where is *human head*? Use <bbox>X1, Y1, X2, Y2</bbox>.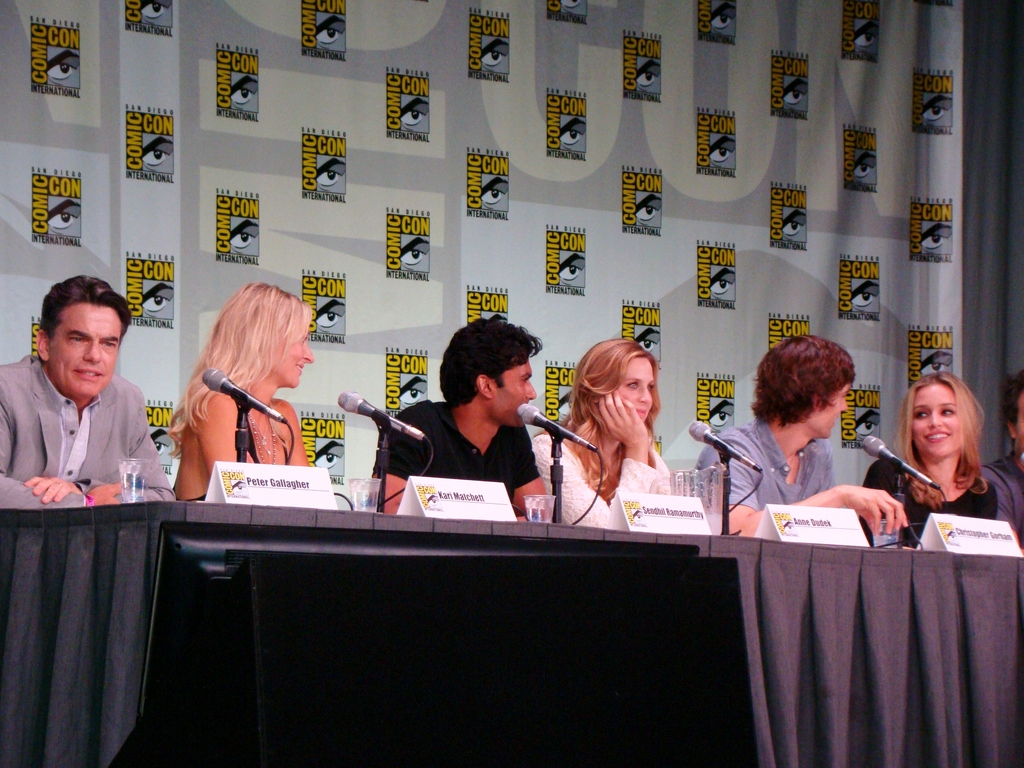
<bbox>569, 335, 662, 506</bbox>.
